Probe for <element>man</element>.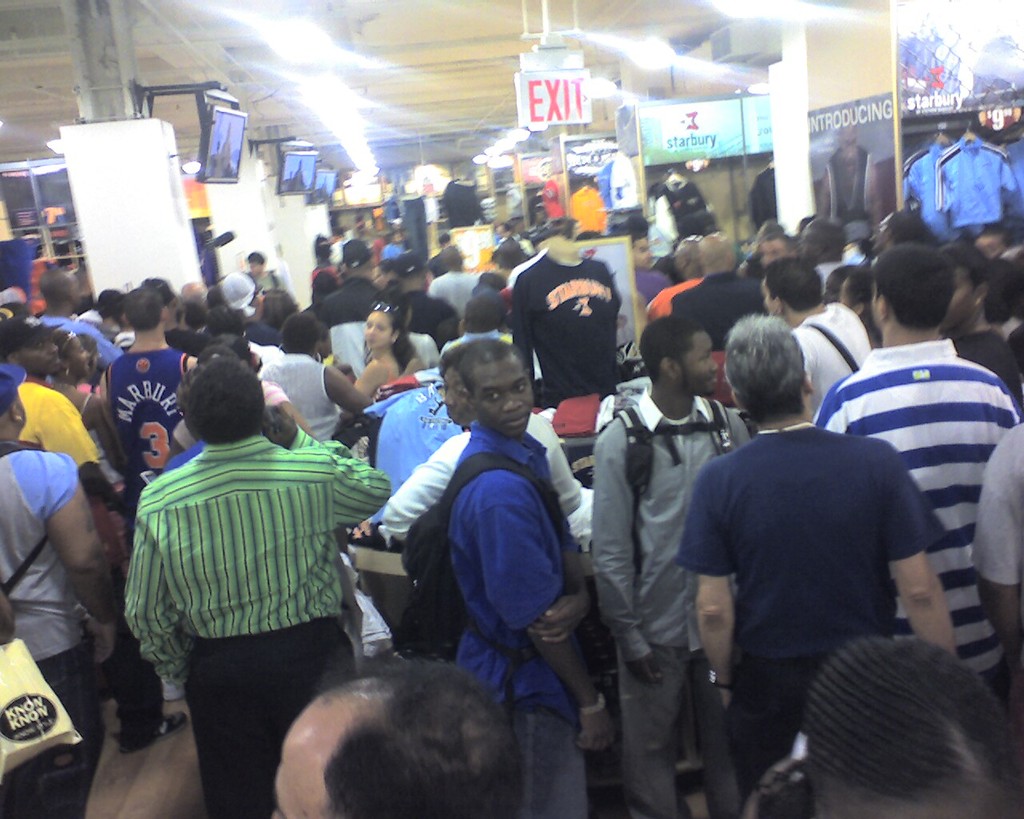
Probe result: (32, 267, 122, 370).
